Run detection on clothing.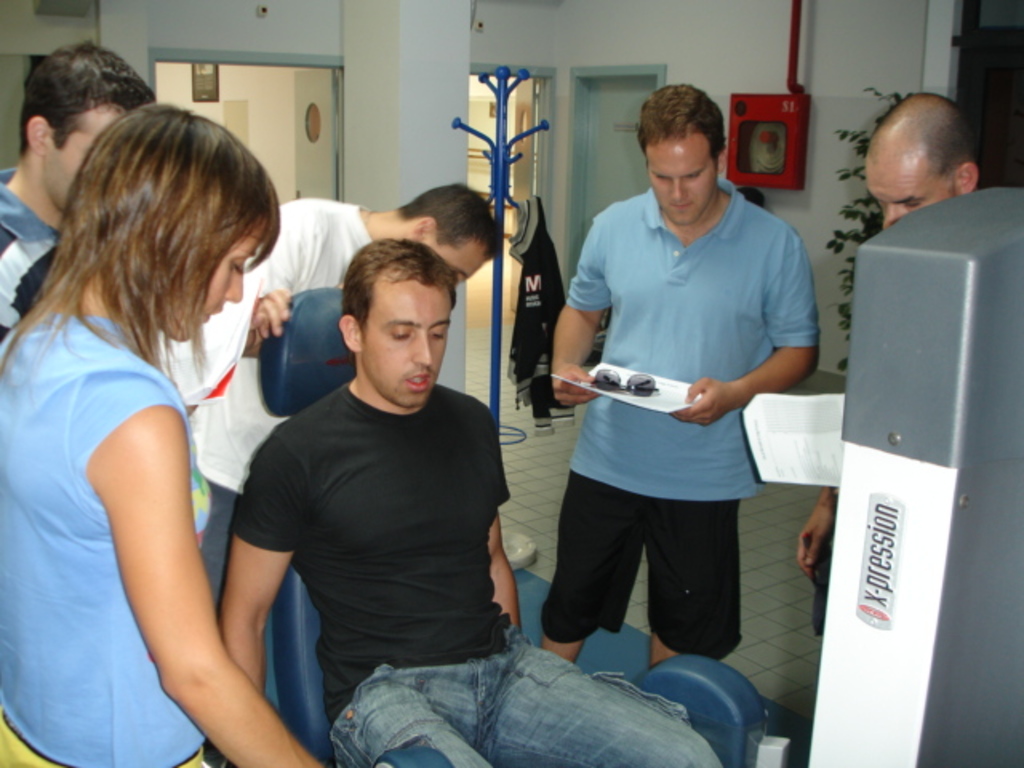
Result: bbox=[195, 477, 245, 598].
